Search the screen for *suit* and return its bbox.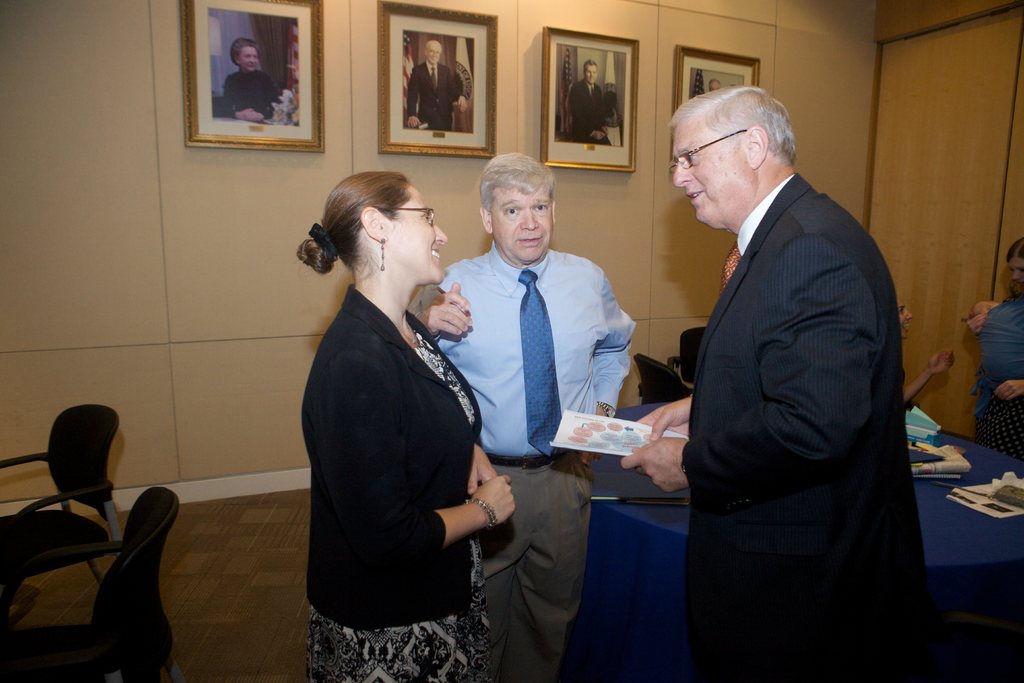
Found: bbox=(641, 79, 930, 661).
